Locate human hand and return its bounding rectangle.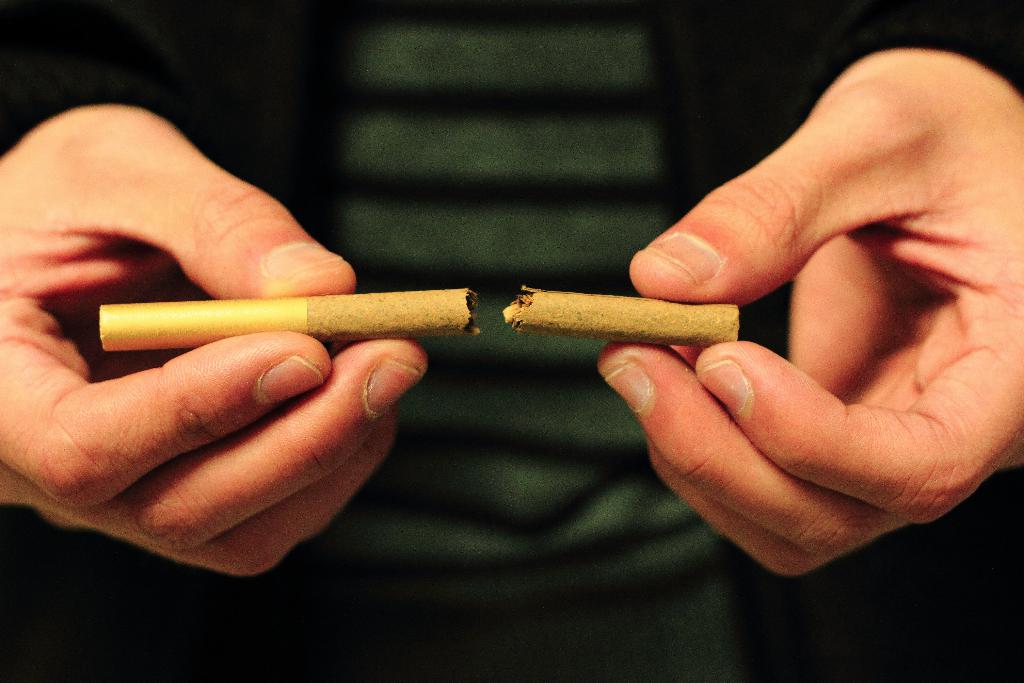
<box>574,58,1023,598</box>.
